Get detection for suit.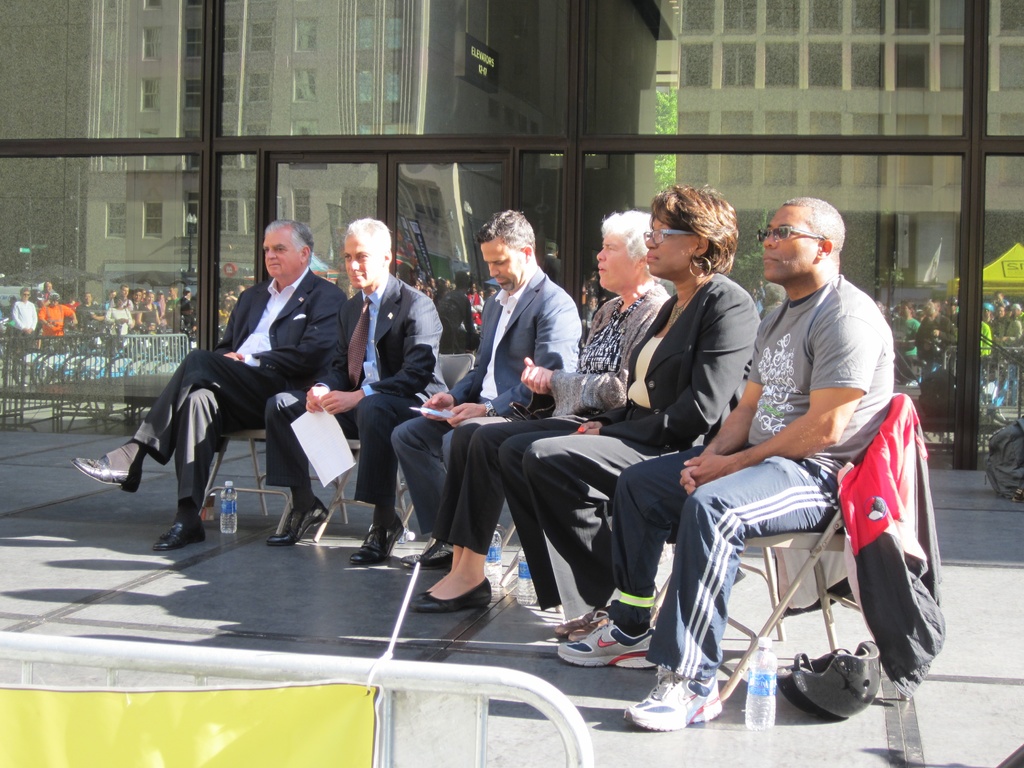
Detection: [x1=502, y1=273, x2=763, y2=600].
